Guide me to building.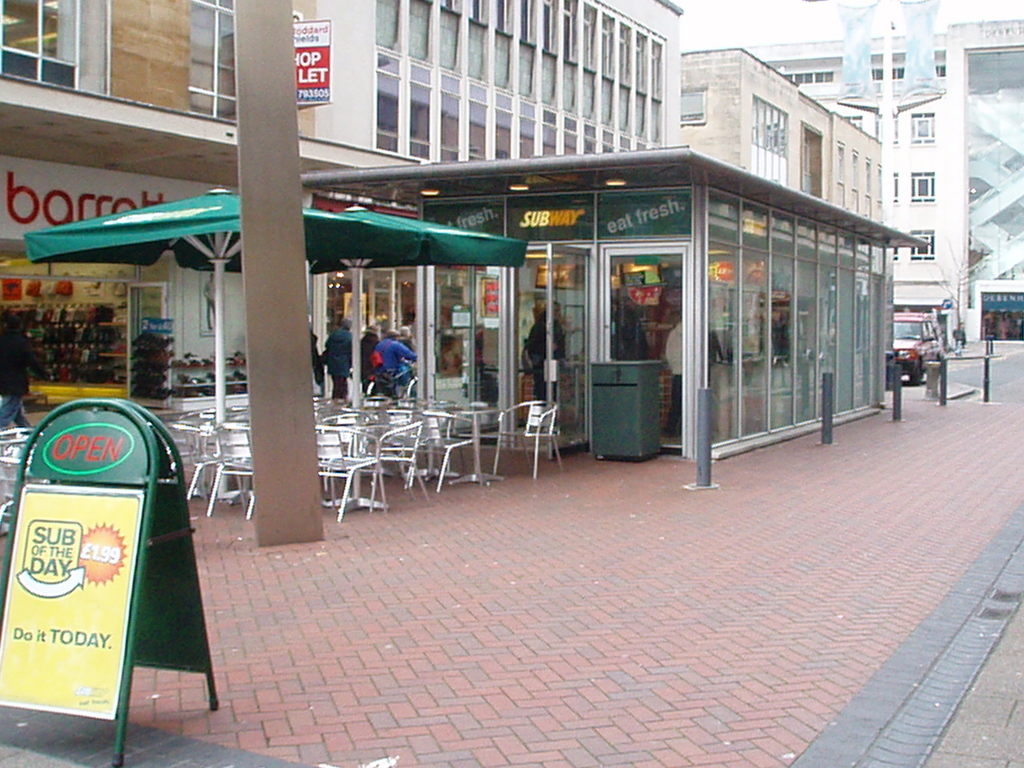
Guidance: crop(746, 20, 1023, 340).
